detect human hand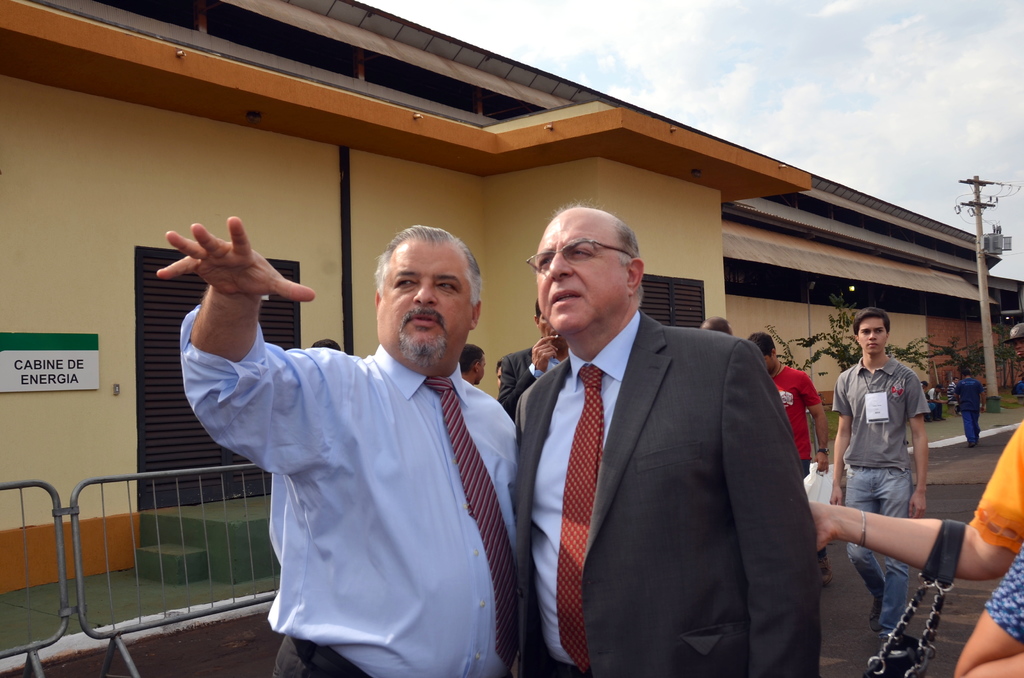
{"x1": 806, "y1": 499, "x2": 838, "y2": 551}
